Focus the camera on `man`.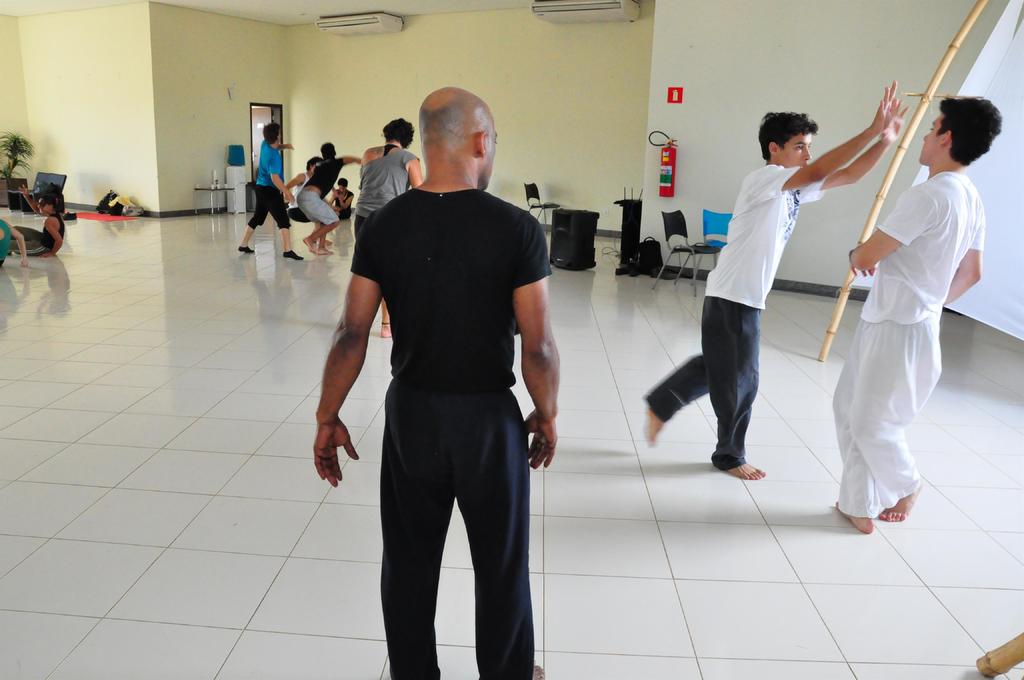
Focus region: bbox=(356, 118, 424, 338).
